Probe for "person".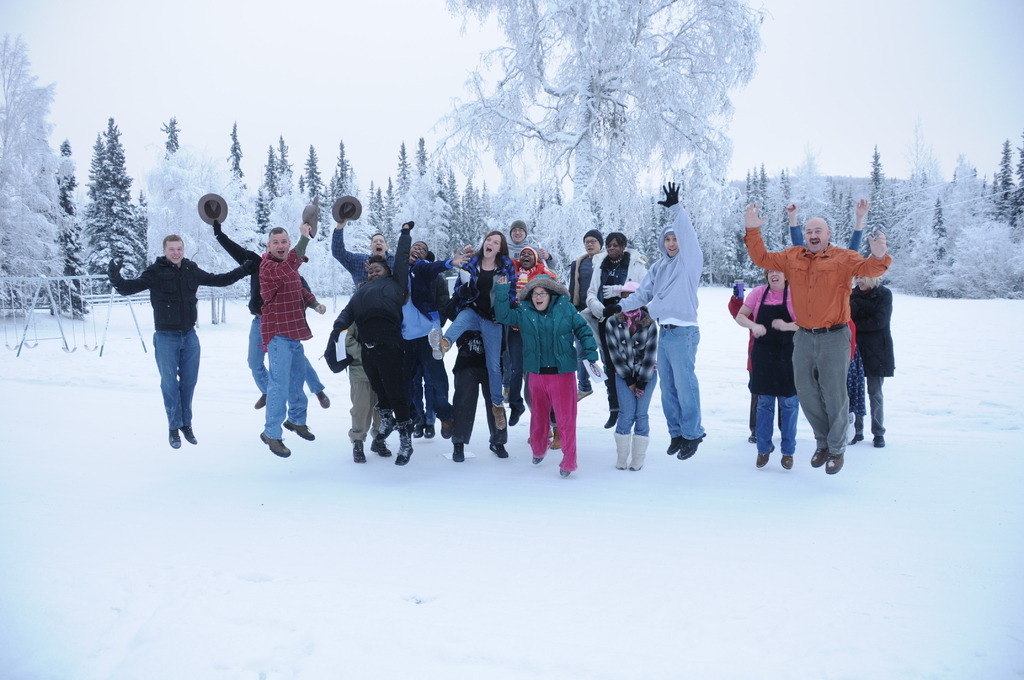
Probe result: rect(492, 272, 596, 476).
